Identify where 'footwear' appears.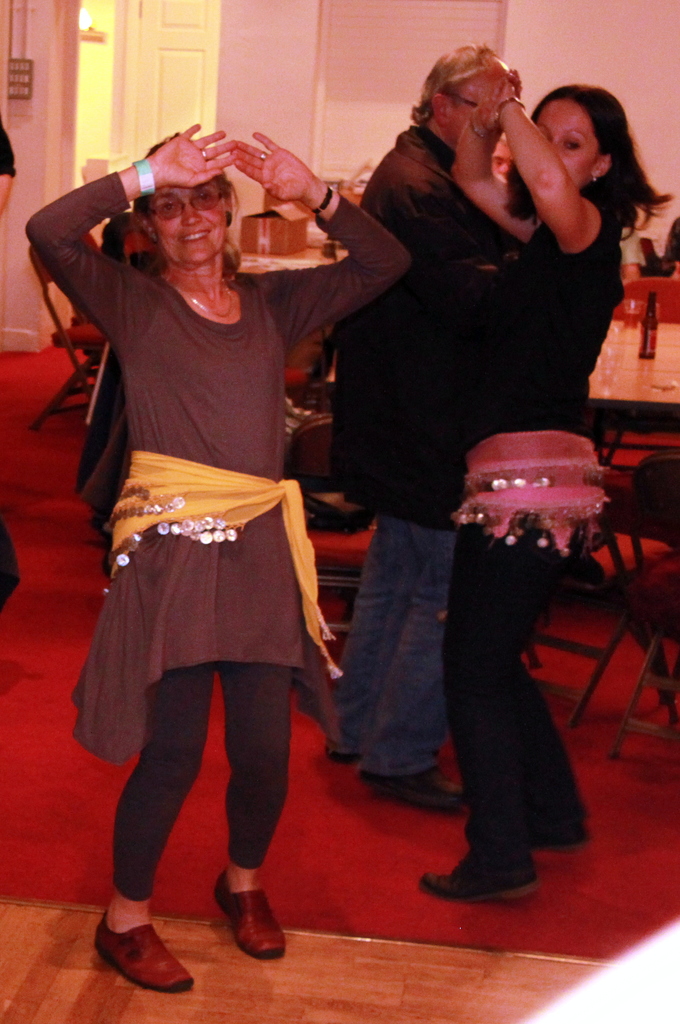
Appears at (420,842,539,914).
